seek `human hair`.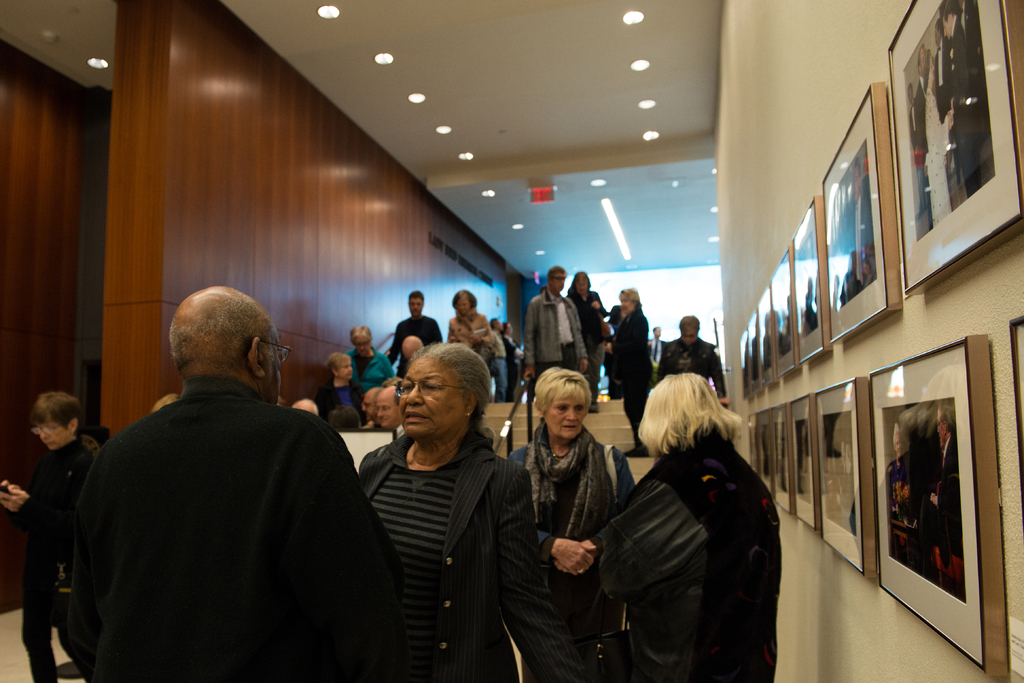
938, 398, 956, 433.
